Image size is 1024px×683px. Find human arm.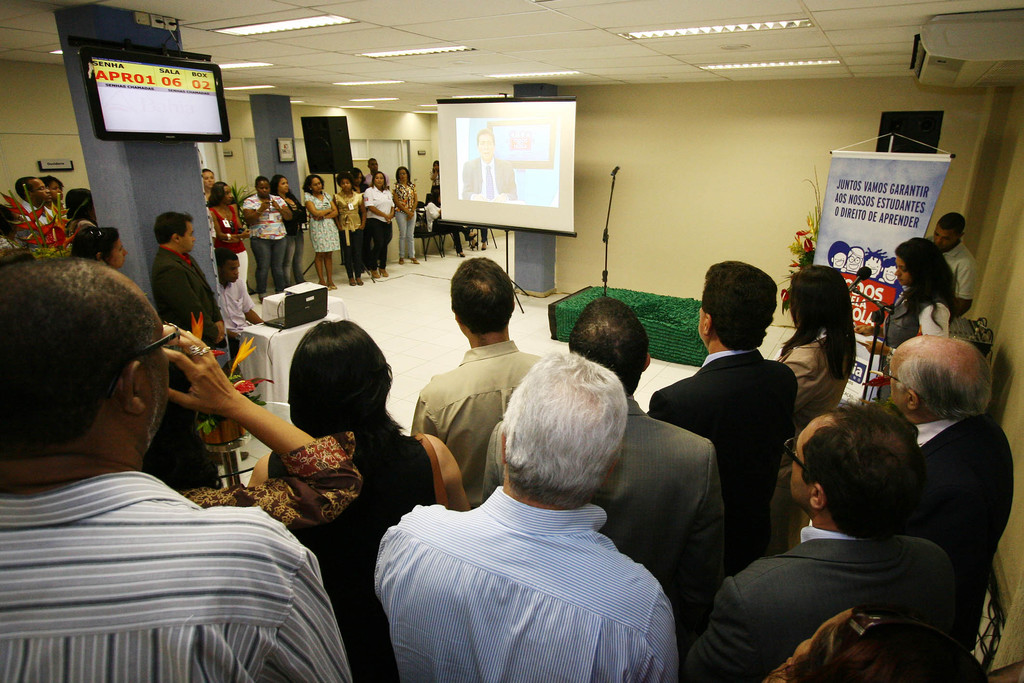
box=[242, 200, 271, 234].
